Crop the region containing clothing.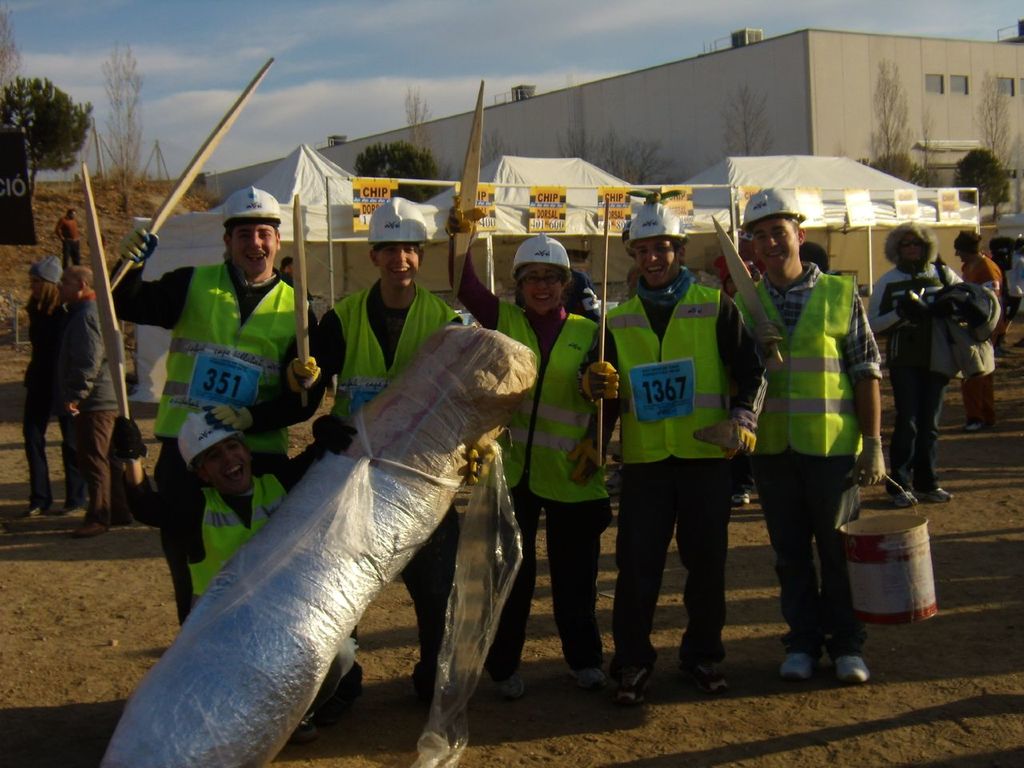
Crop region: (108,262,313,622).
